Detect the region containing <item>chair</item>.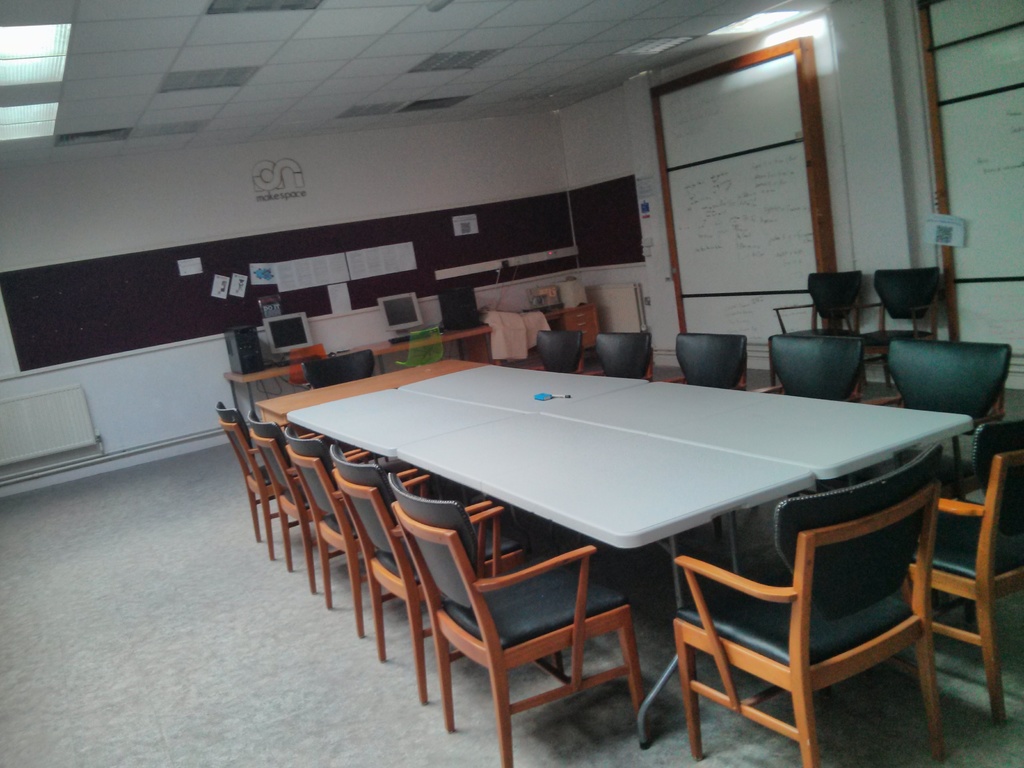
[x1=332, y1=444, x2=525, y2=704].
